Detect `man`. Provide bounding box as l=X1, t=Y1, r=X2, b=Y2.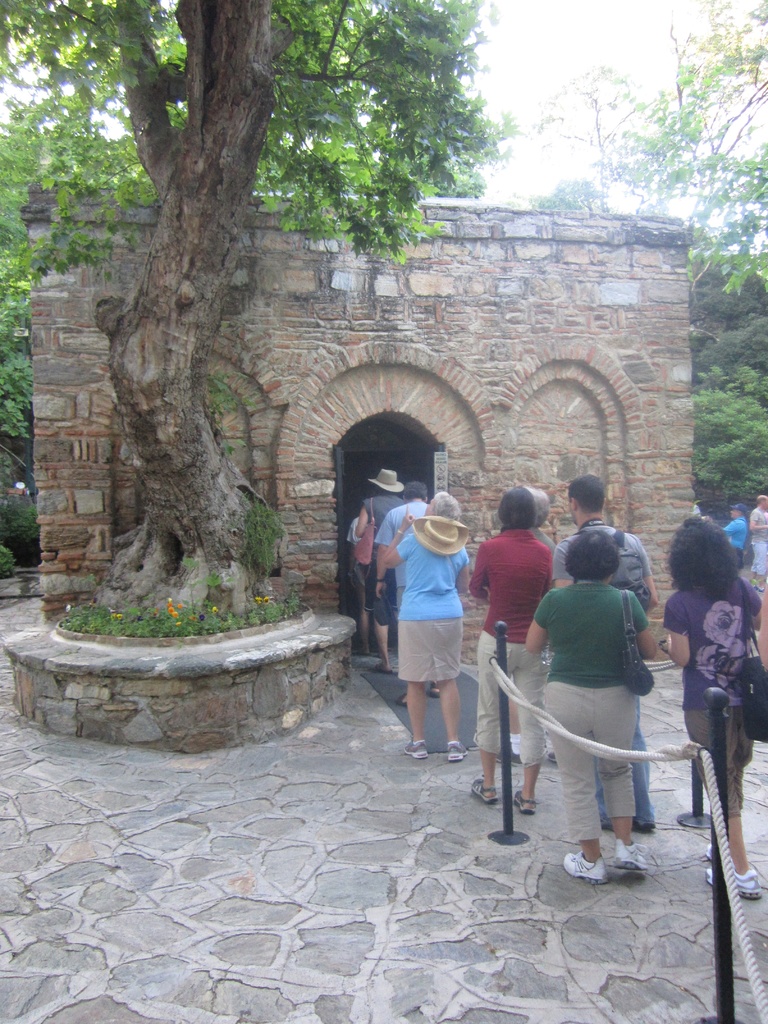
l=369, t=483, r=439, b=705.
